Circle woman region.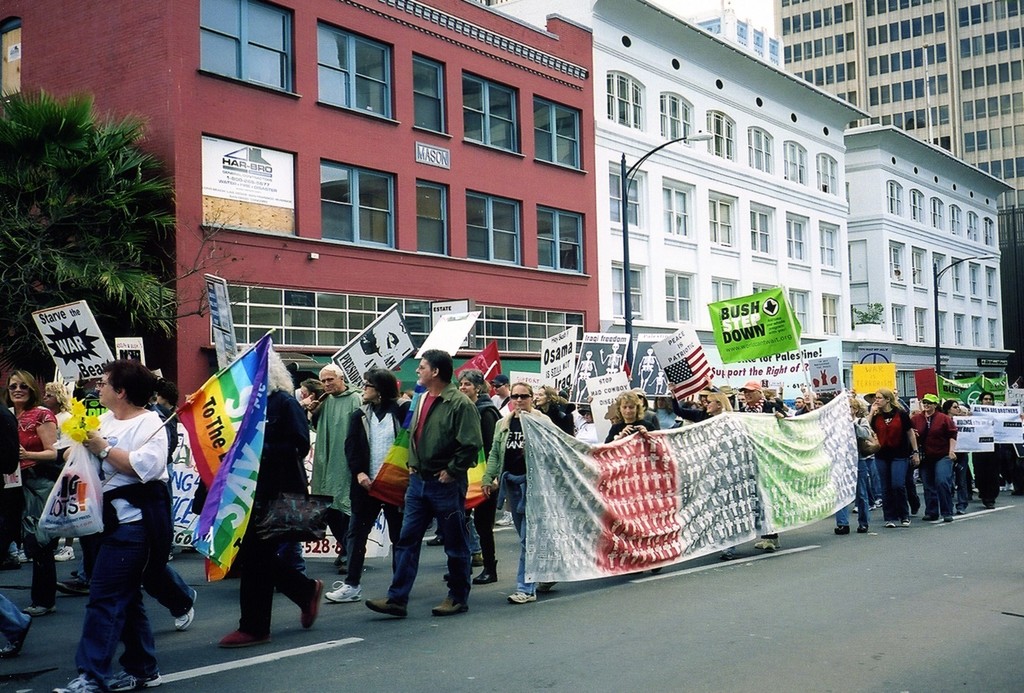
Region: left=943, top=396, right=960, bottom=518.
